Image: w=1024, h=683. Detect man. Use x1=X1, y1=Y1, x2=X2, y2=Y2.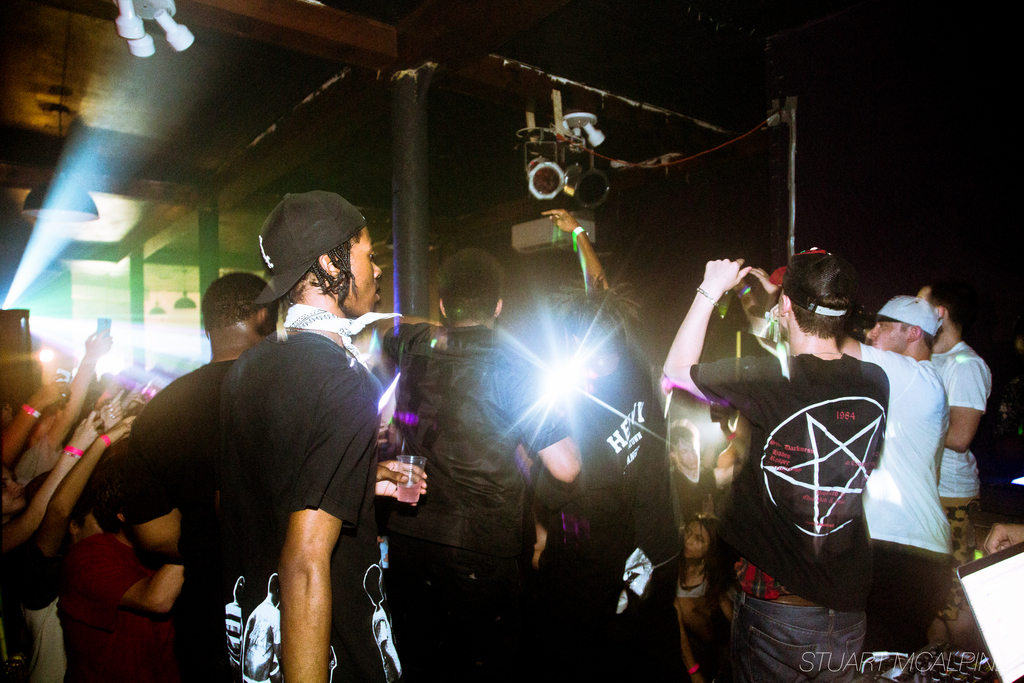
x1=913, y1=272, x2=998, y2=645.
